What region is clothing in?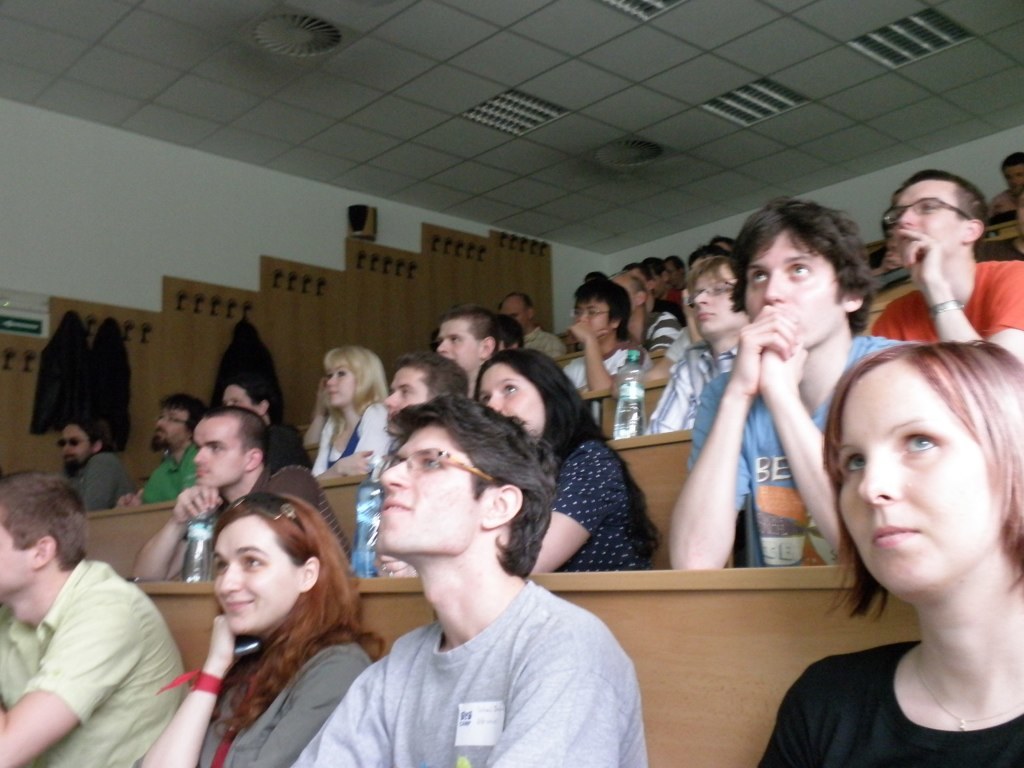
{"x1": 550, "y1": 439, "x2": 650, "y2": 572}.
